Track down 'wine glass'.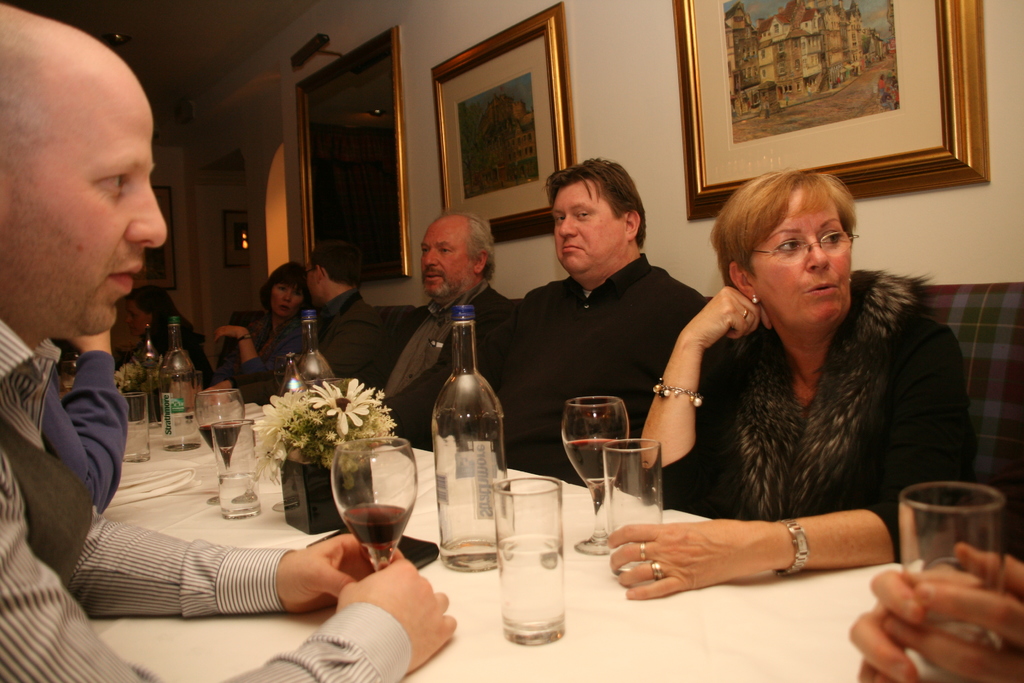
Tracked to bbox(557, 394, 631, 562).
